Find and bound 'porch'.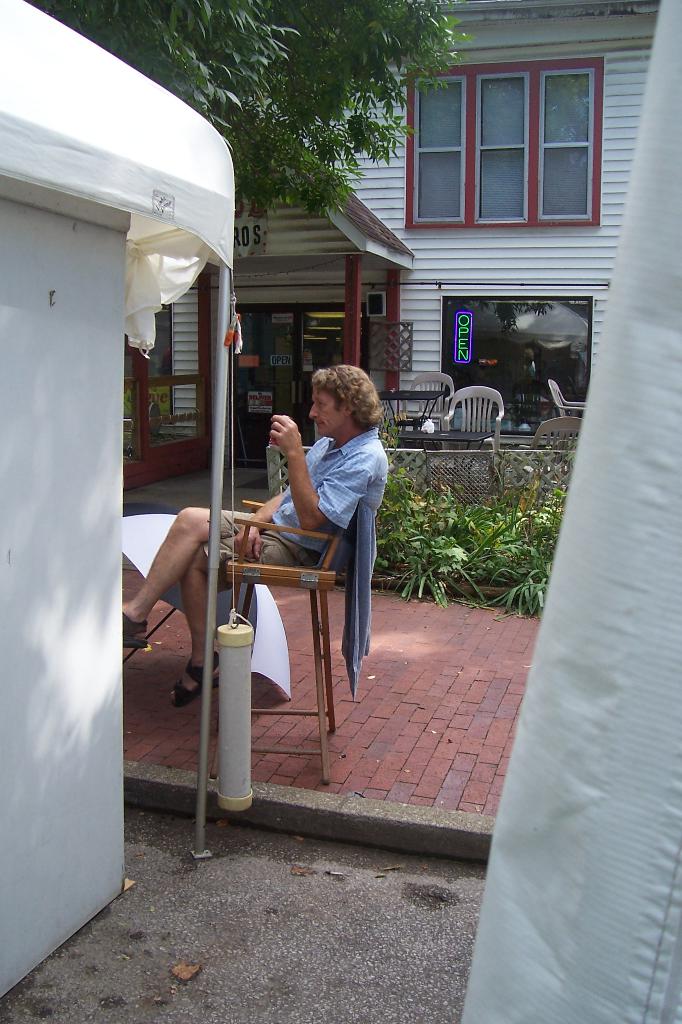
Bound: 127/455/562/798.
